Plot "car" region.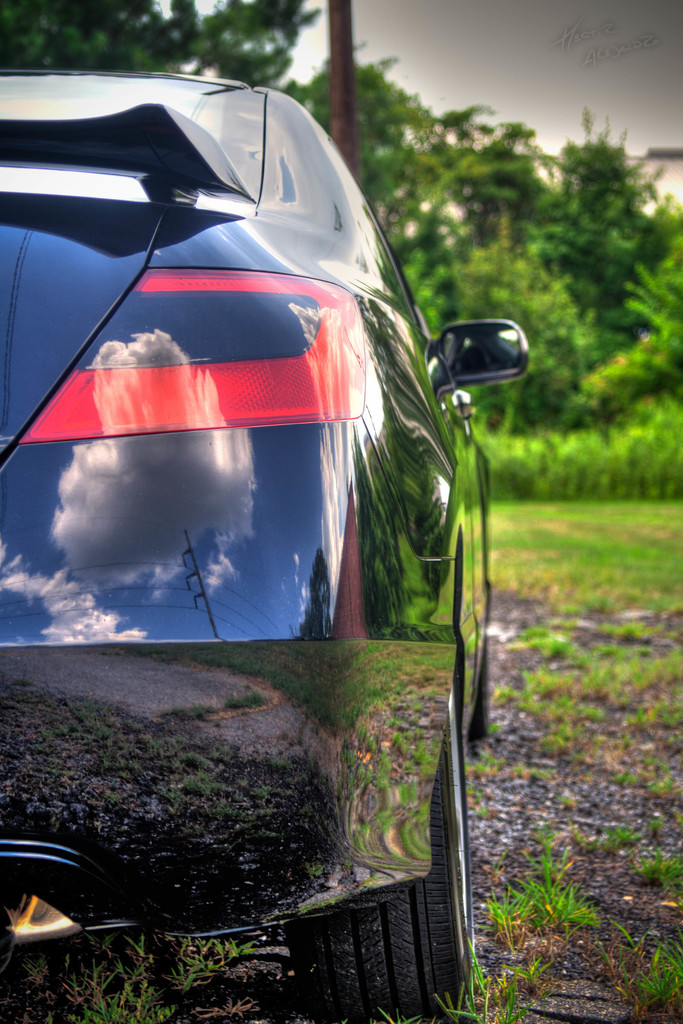
Plotted at 0 63 533 1019.
